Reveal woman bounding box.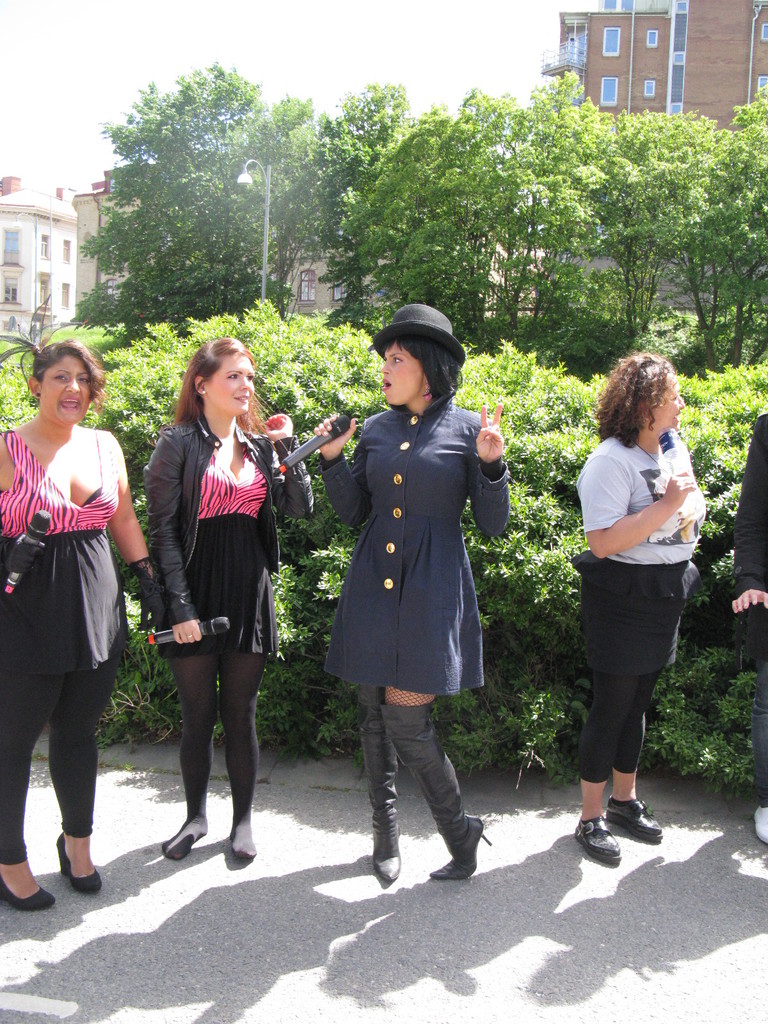
Revealed: 580/348/706/864.
